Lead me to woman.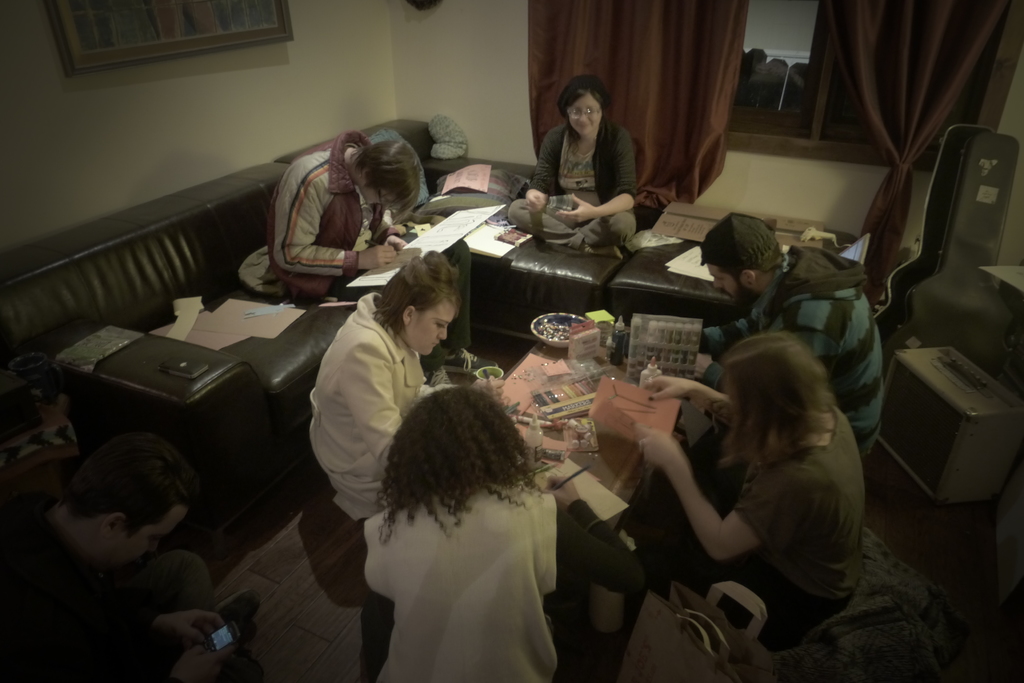
Lead to (369,380,566,682).
